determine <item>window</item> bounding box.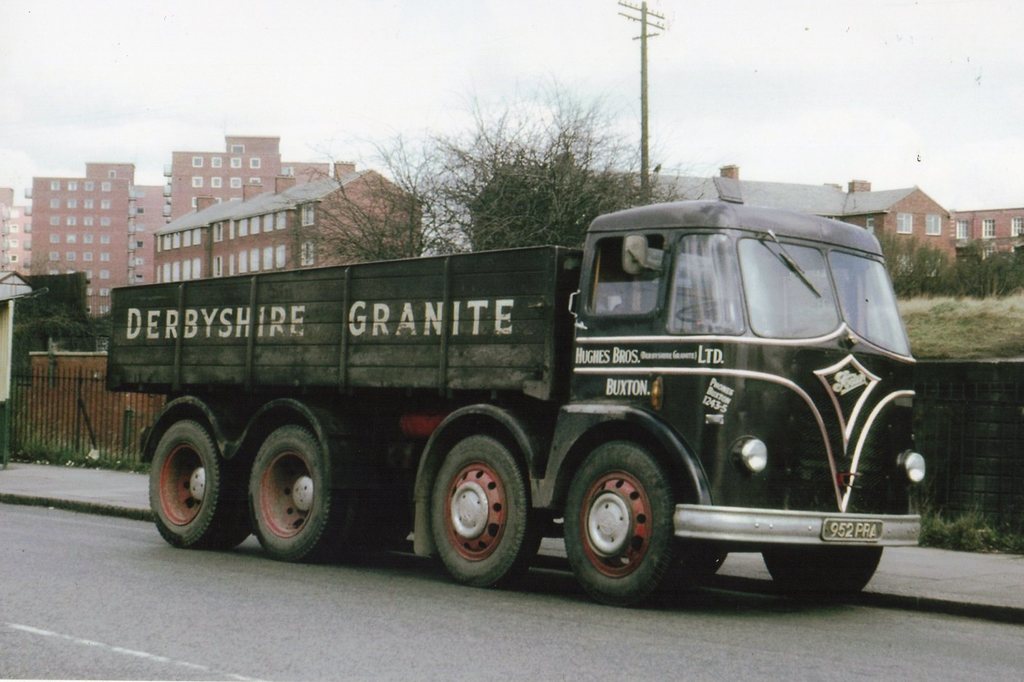
Determined: (301,240,315,269).
